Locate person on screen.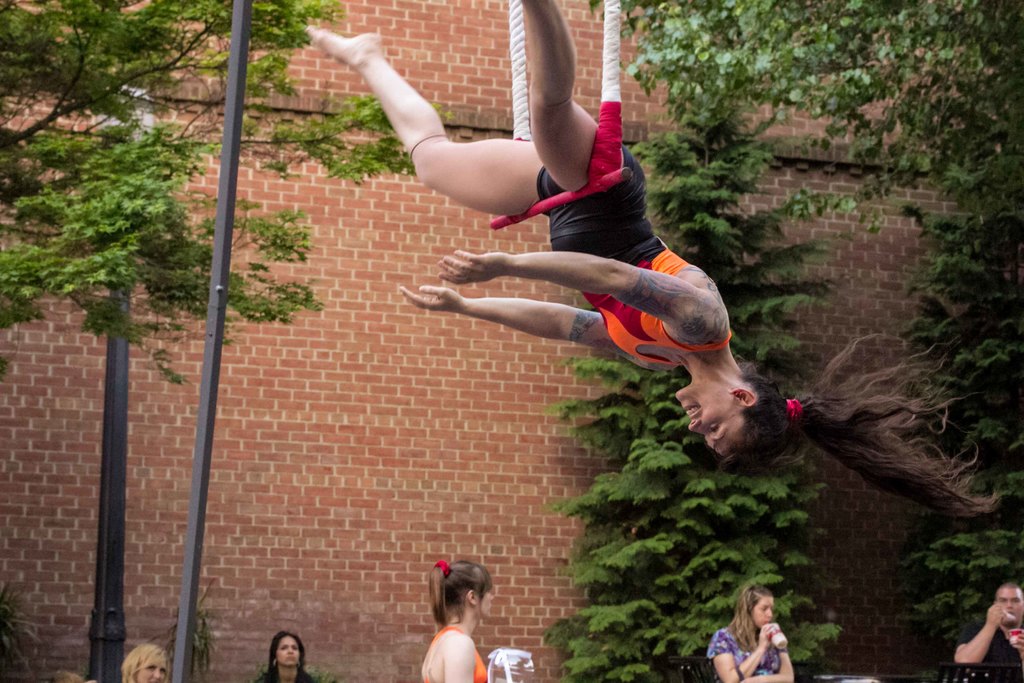
On screen at region(253, 625, 320, 682).
